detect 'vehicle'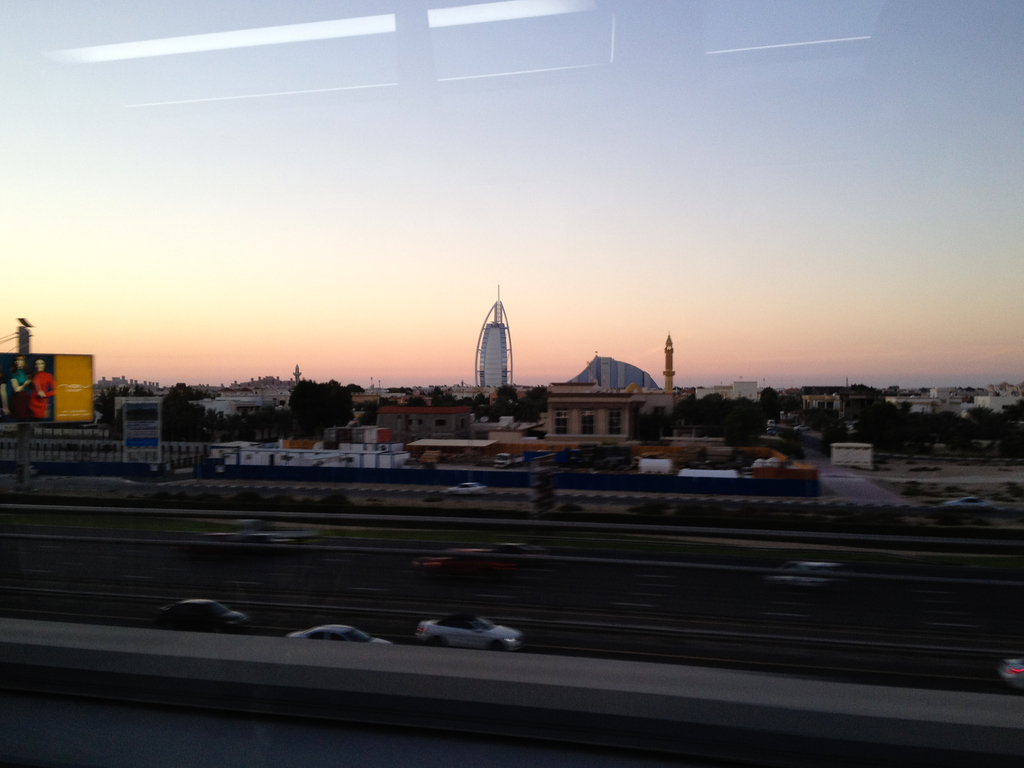
x1=1001, y1=657, x2=1023, y2=688
